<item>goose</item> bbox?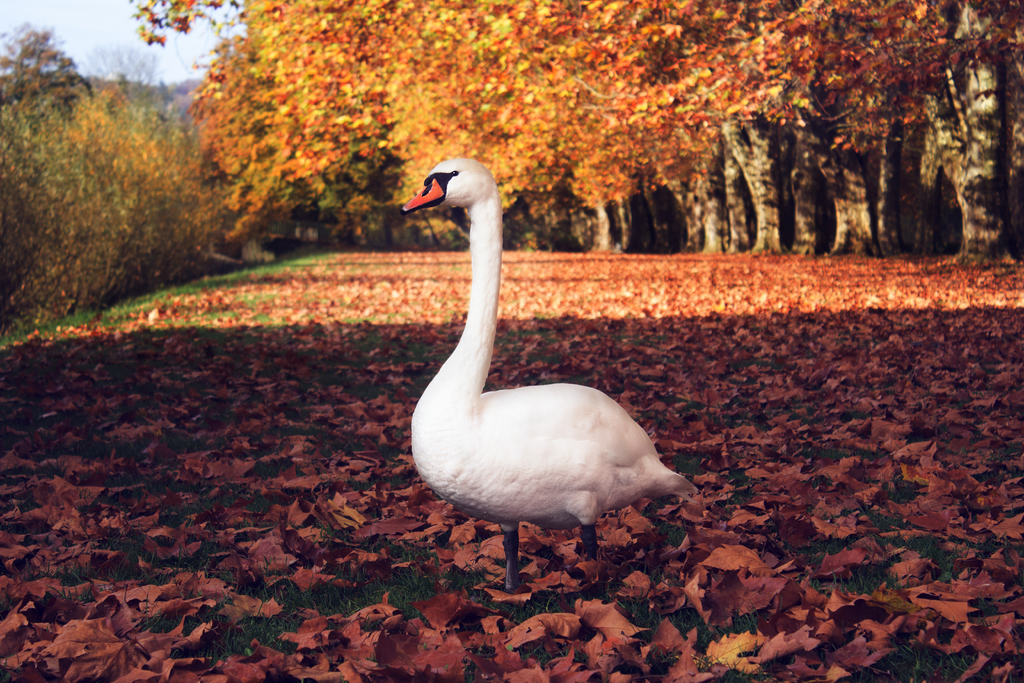
399/161/696/593
